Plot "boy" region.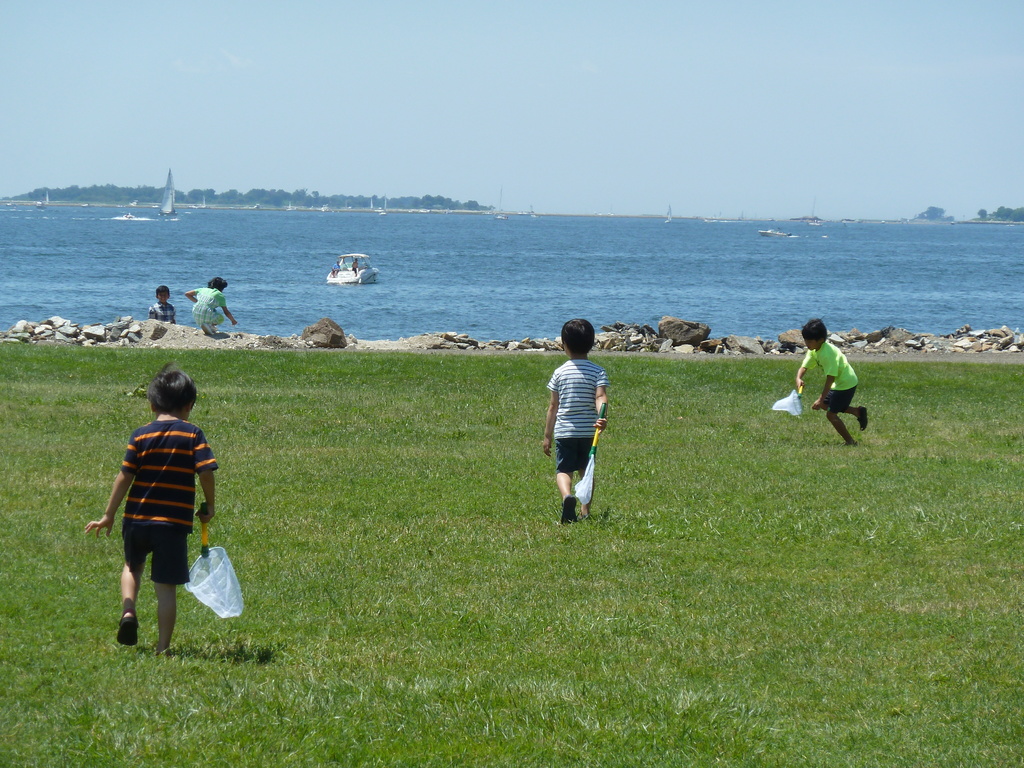
Plotted at detection(792, 317, 870, 445).
